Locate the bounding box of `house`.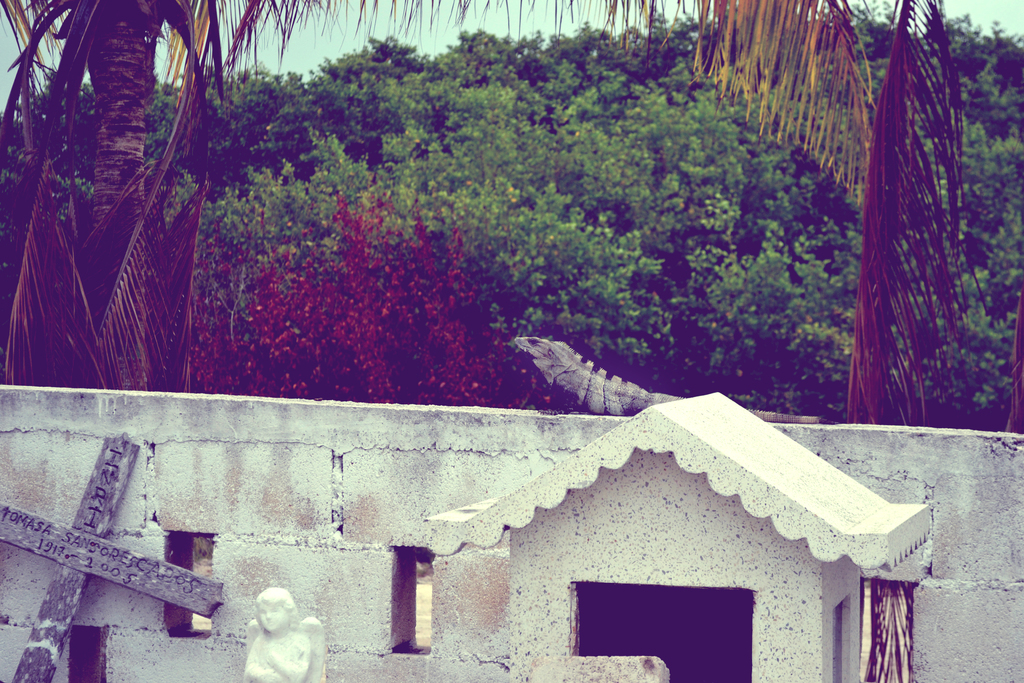
Bounding box: <region>432, 378, 928, 682</region>.
